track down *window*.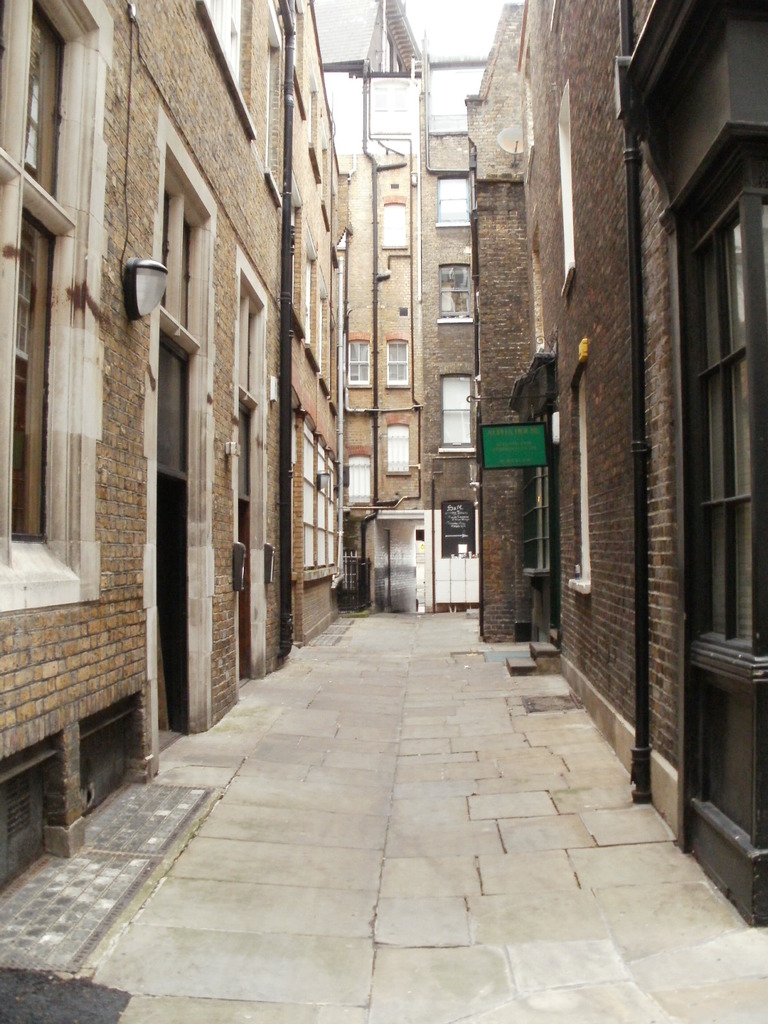
Tracked to box(355, 330, 372, 392).
